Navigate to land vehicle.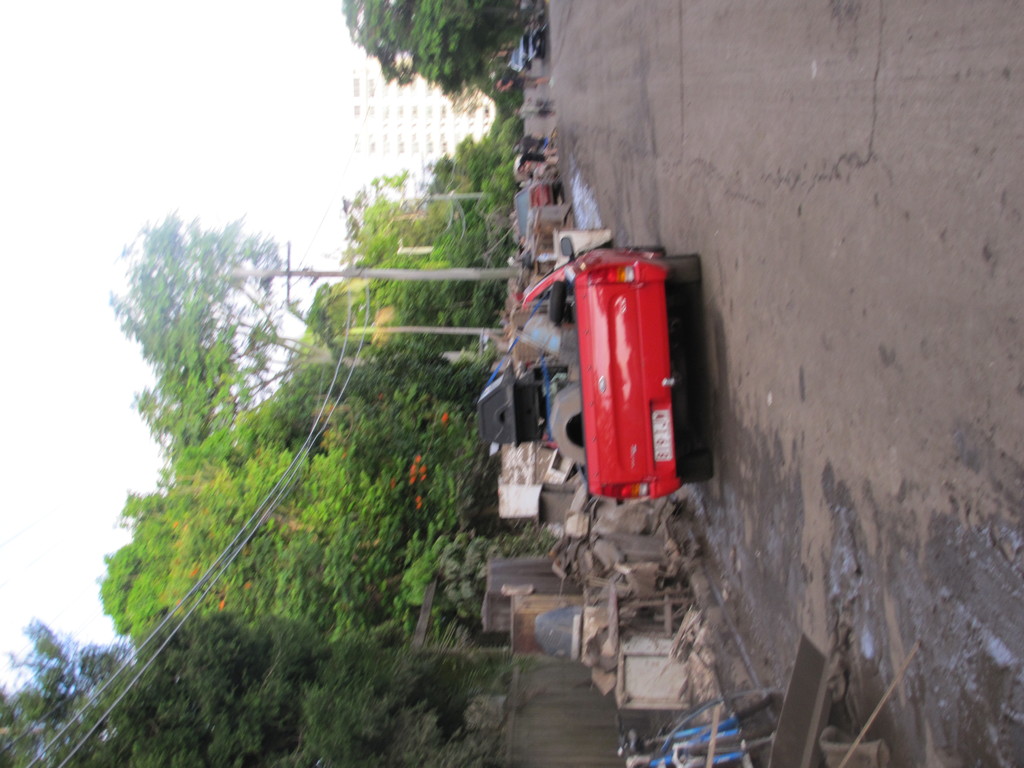
Navigation target: (410, 225, 690, 554).
